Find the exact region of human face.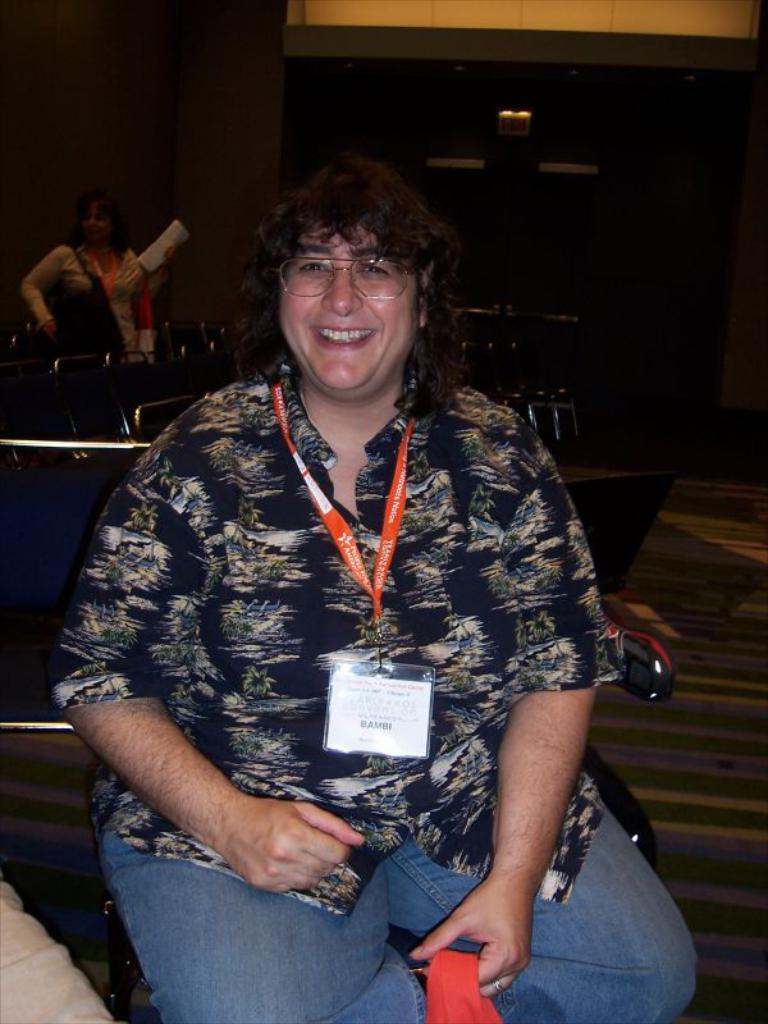
Exact region: region(278, 221, 421, 396).
